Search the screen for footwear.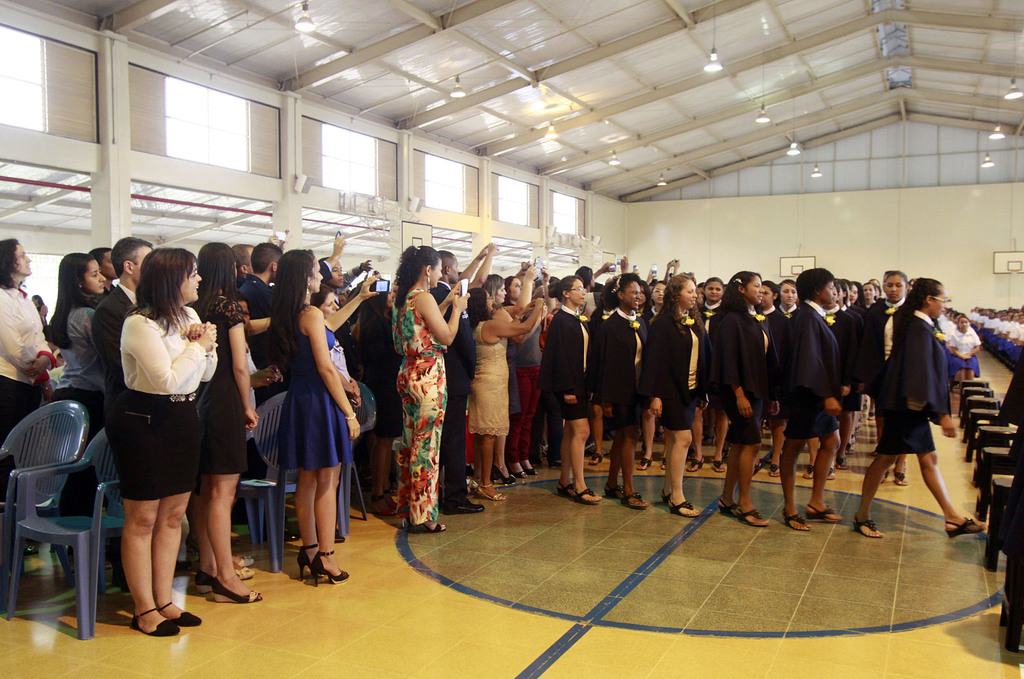
Found at {"left": 804, "top": 502, "right": 842, "bottom": 521}.
